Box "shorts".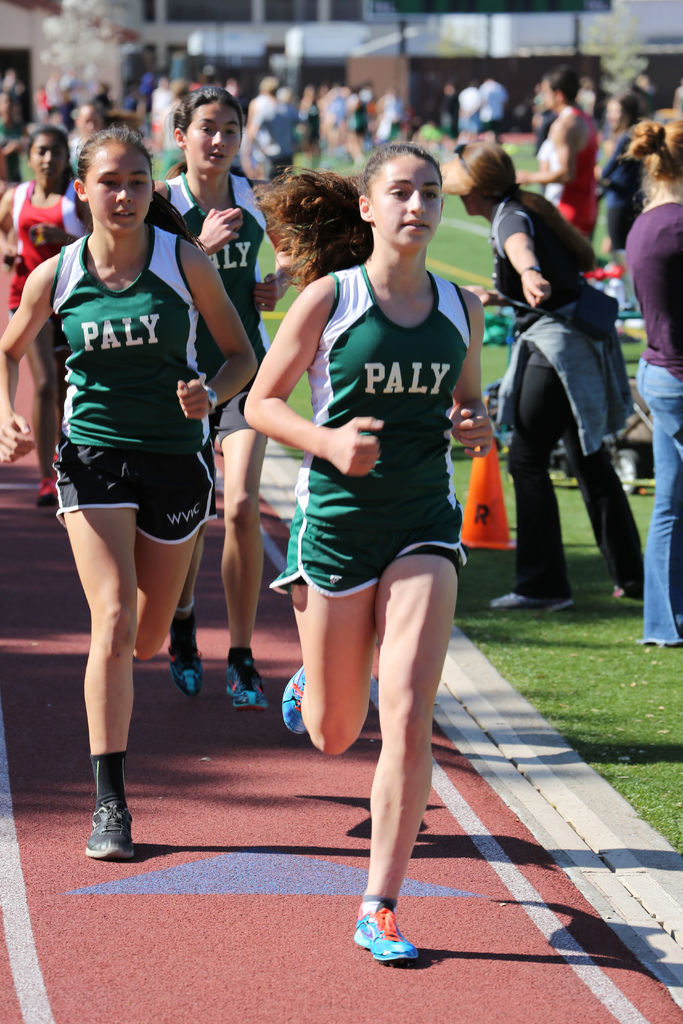
pyautogui.locateOnScreen(265, 500, 470, 598).
